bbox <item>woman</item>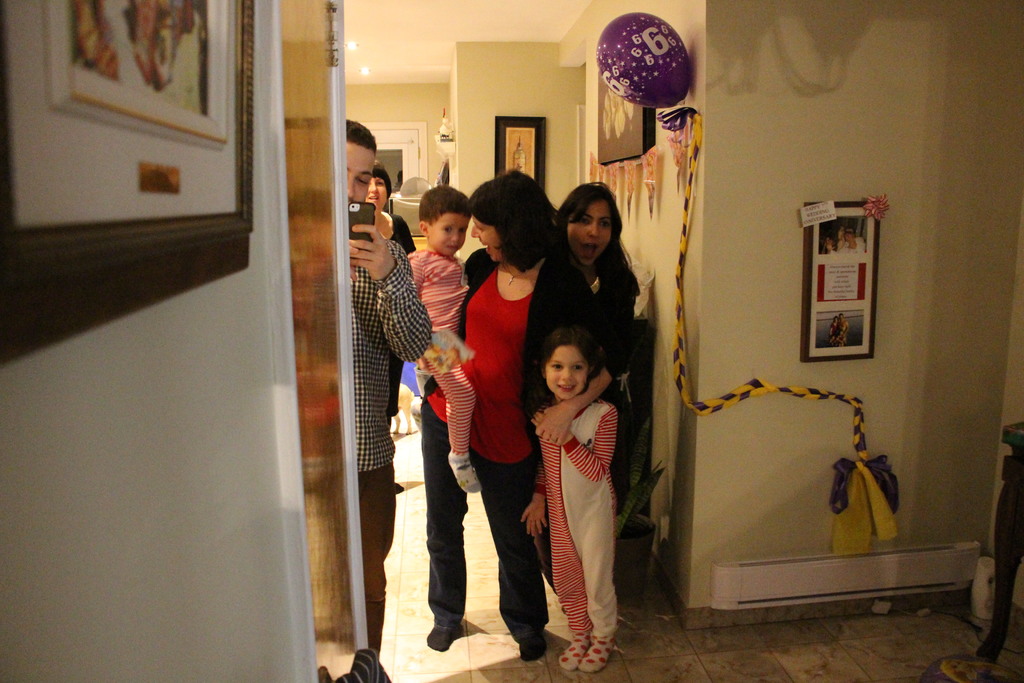
<bbox>557, 181, 643, 607</bbox>
